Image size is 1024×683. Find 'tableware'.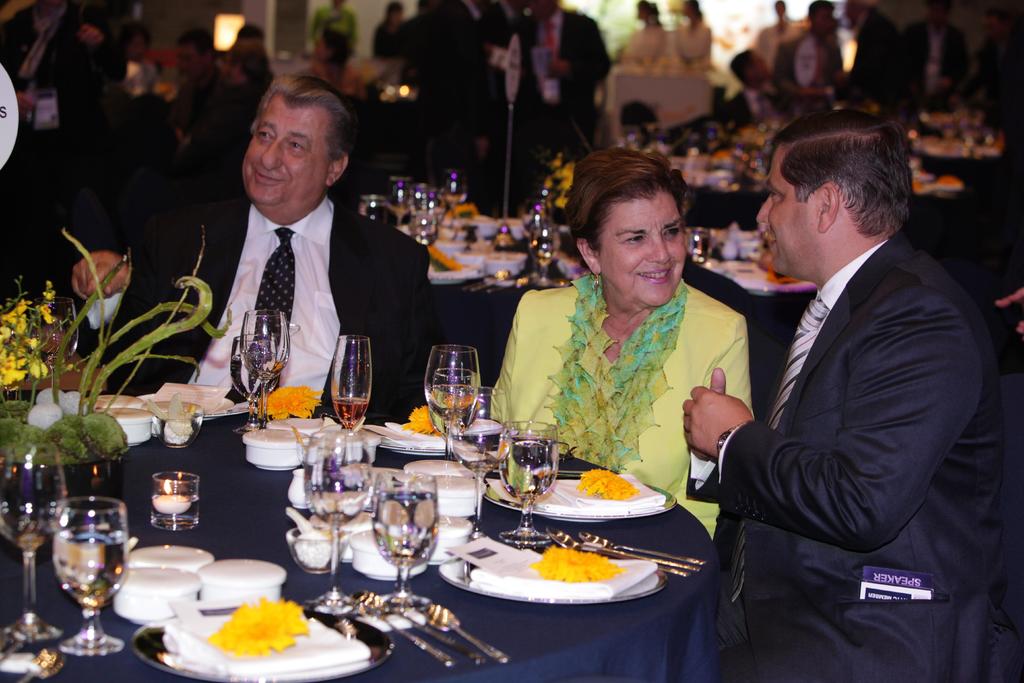
<region>365, 493, 436, 586</region>.
